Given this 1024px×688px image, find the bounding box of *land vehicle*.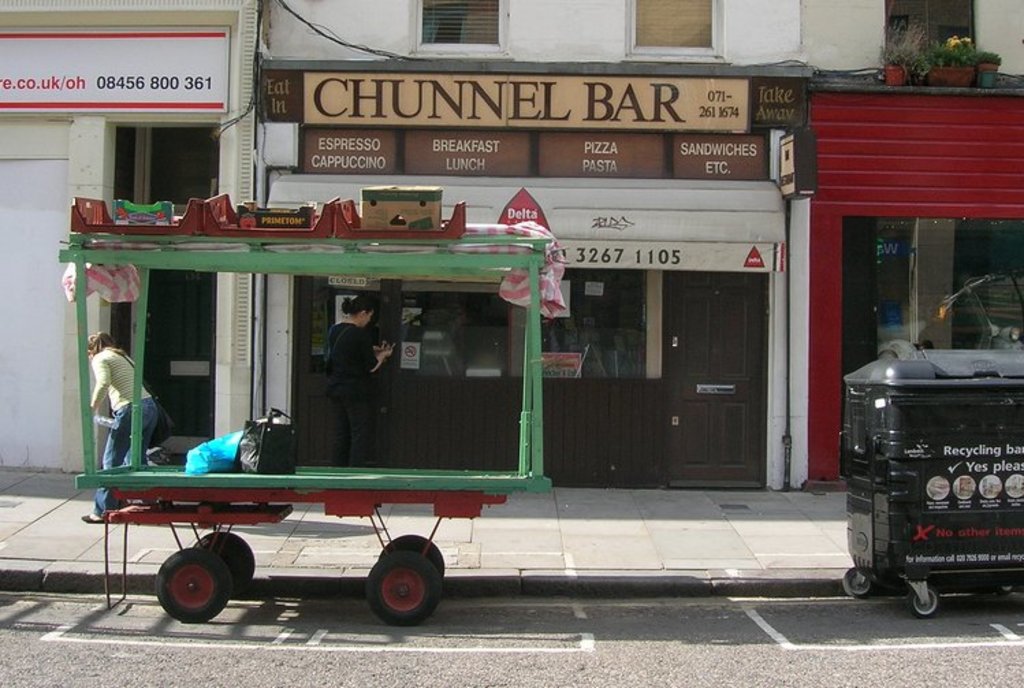
{"left": 850, "top": 320, "right": 1023, "bottom": 624}.
